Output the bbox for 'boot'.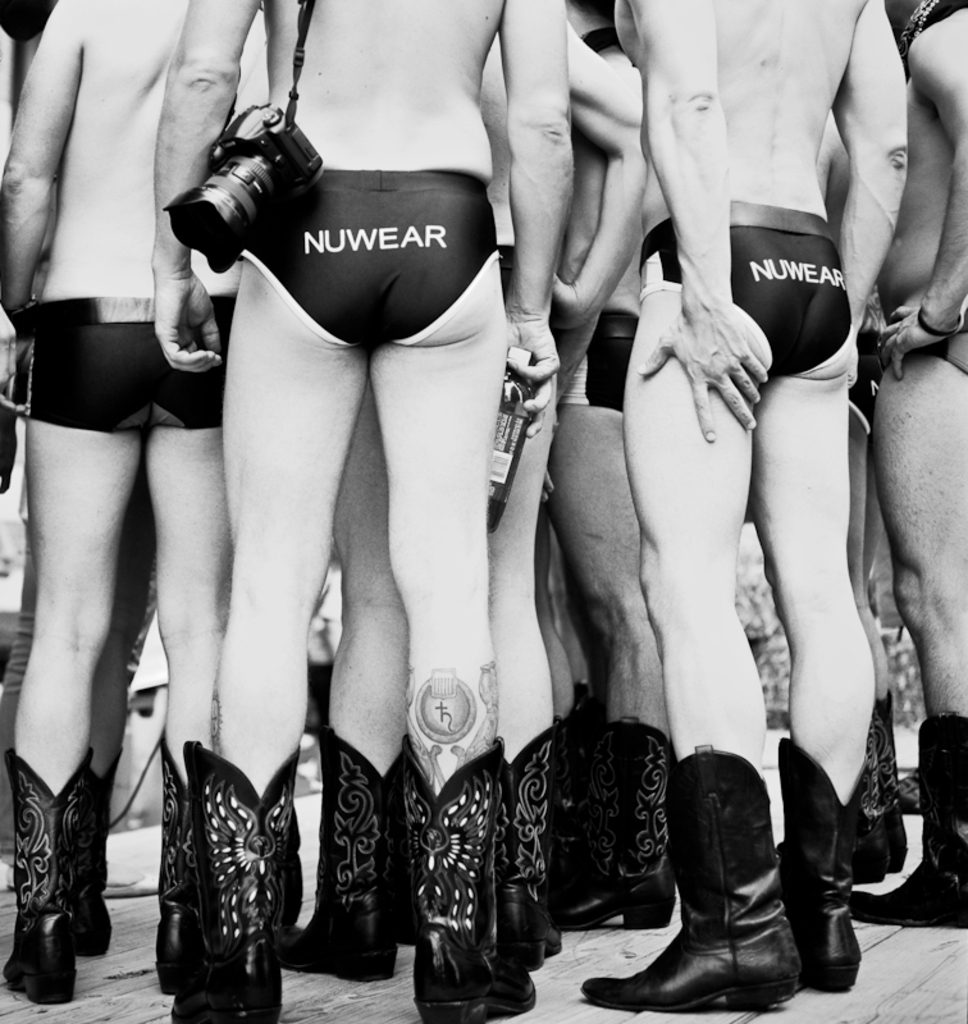
554, 708, 624, 947.
